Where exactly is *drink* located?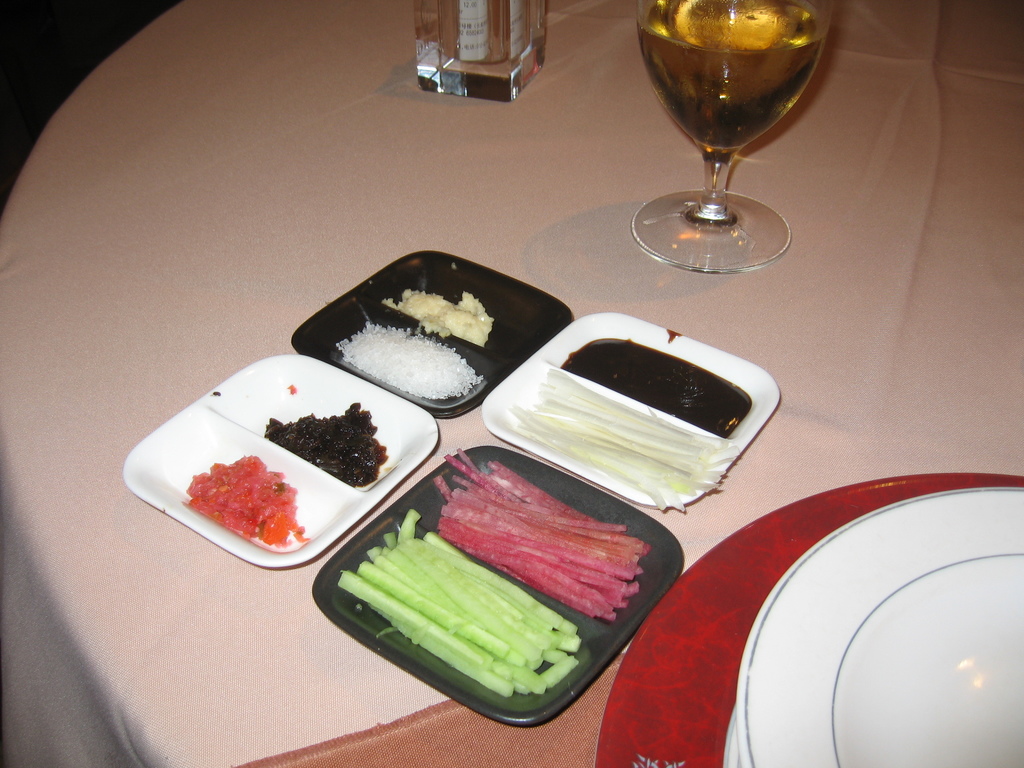
Its bounding box is 636:0:827:169.
